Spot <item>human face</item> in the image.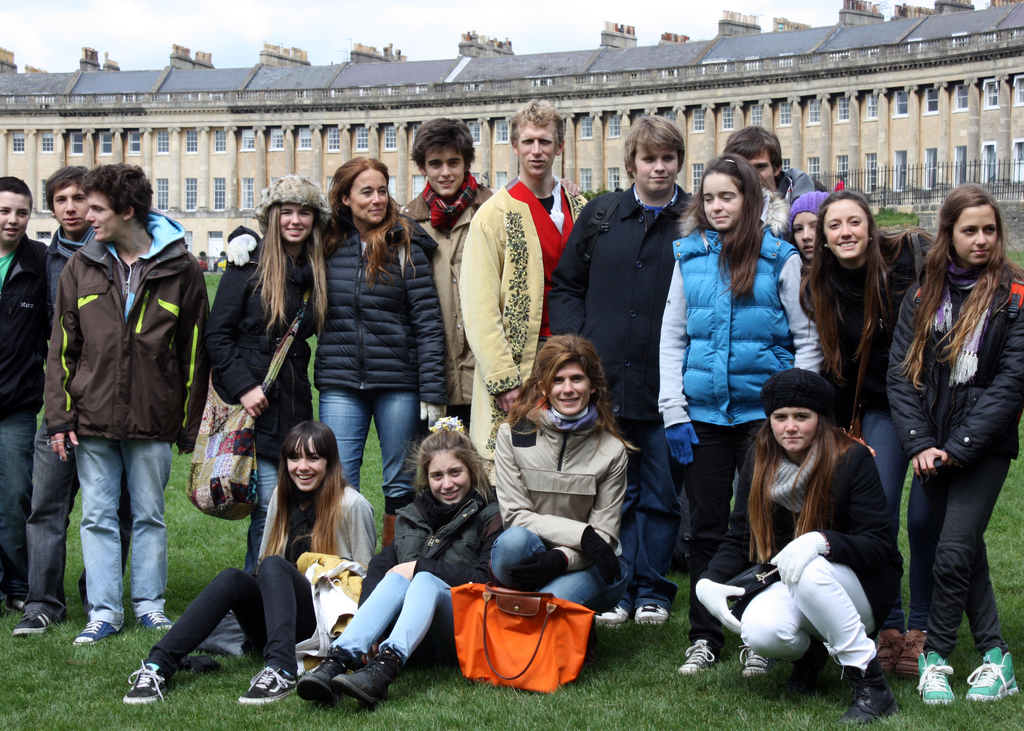
<item>human face</item> found at <region>636, 150, 679, 192</region>.
